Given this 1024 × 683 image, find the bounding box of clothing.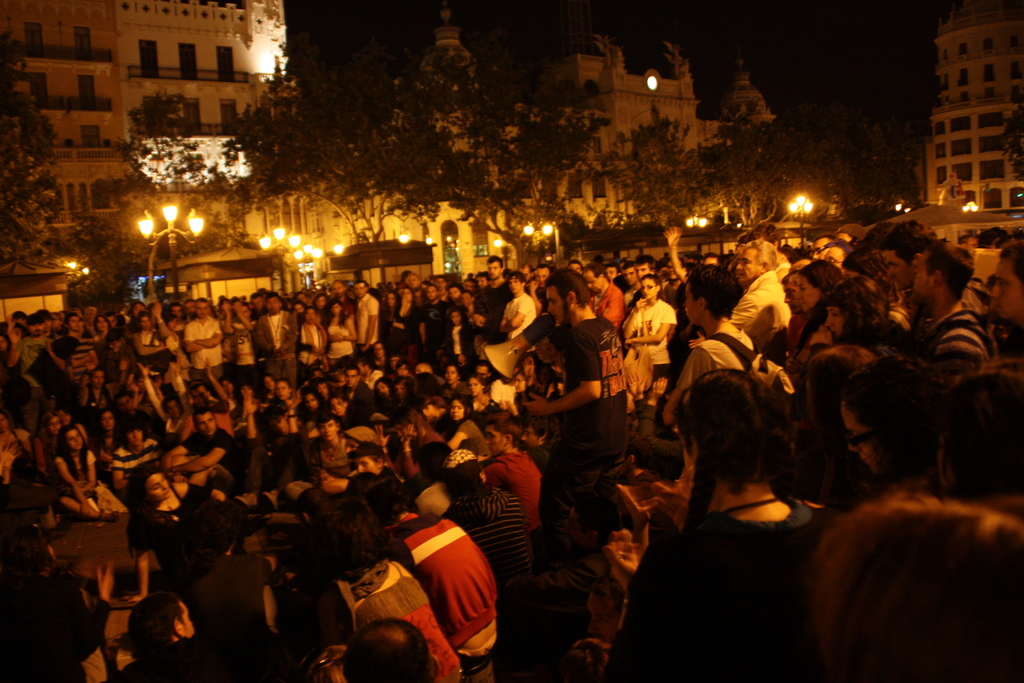
248 302 295 392.
